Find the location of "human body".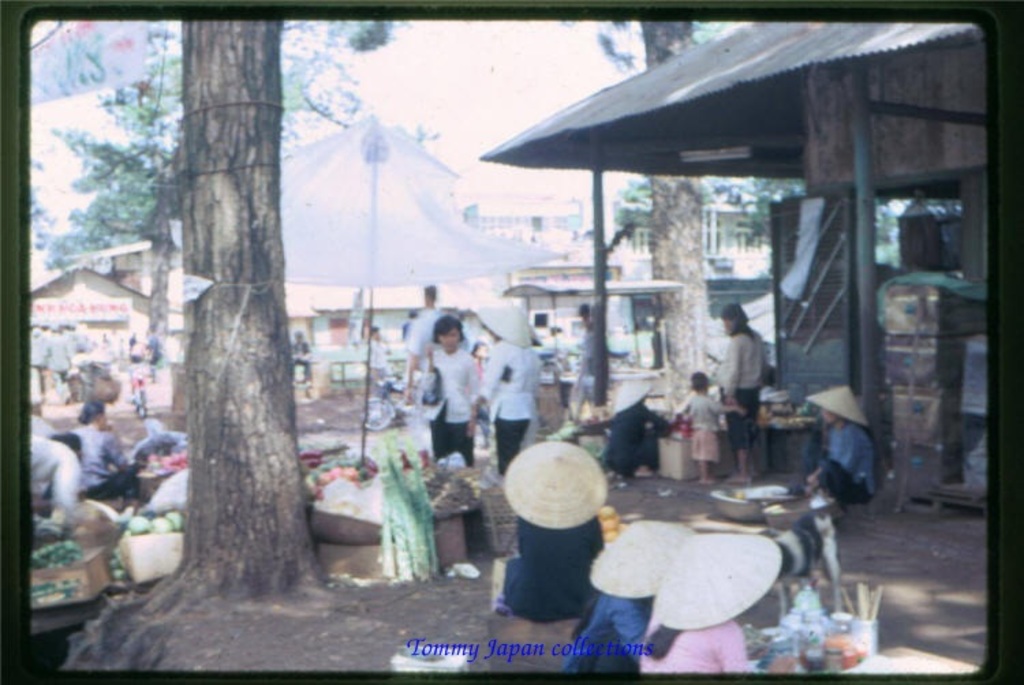
Location: rect(685, 378, 743, 490).
